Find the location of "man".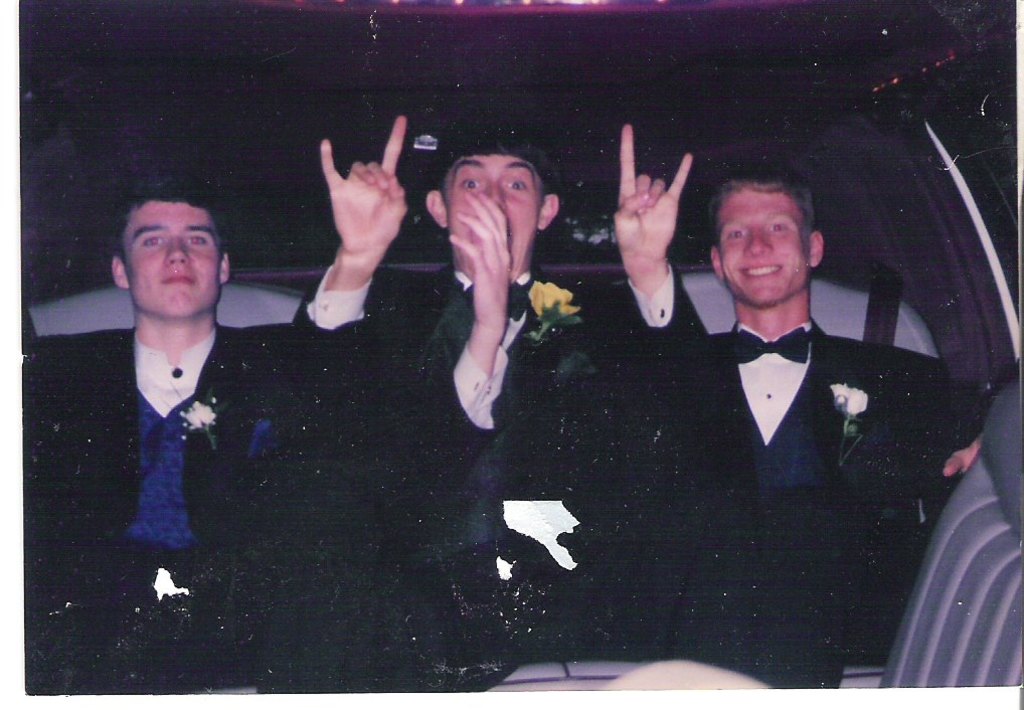
Location: x1=20, y1=173, x2=509, y2=697.
